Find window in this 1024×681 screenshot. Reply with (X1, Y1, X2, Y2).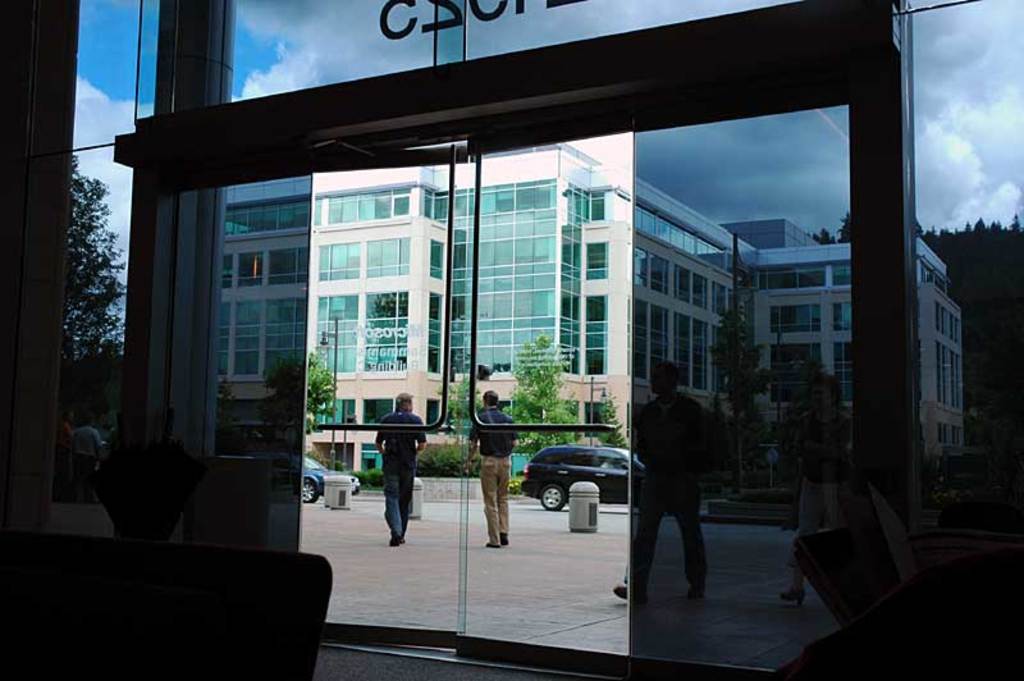
(937, 298, 963, 347).
